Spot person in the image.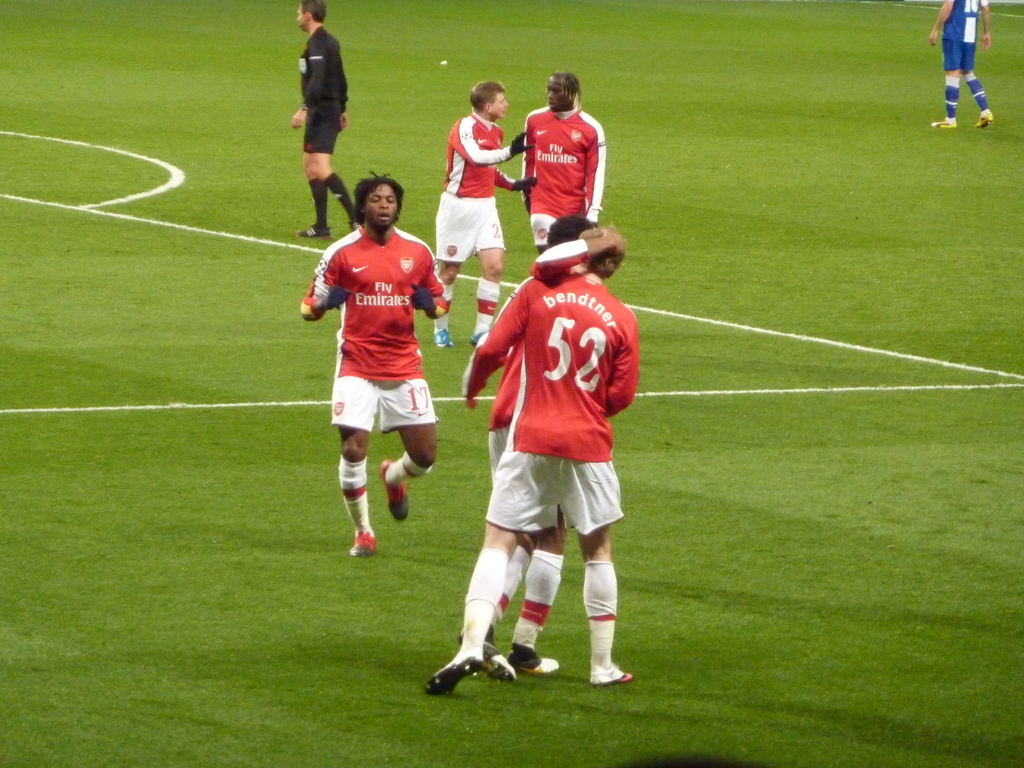
person found at [x1=459, y1=209, x2=624, y2=684].
